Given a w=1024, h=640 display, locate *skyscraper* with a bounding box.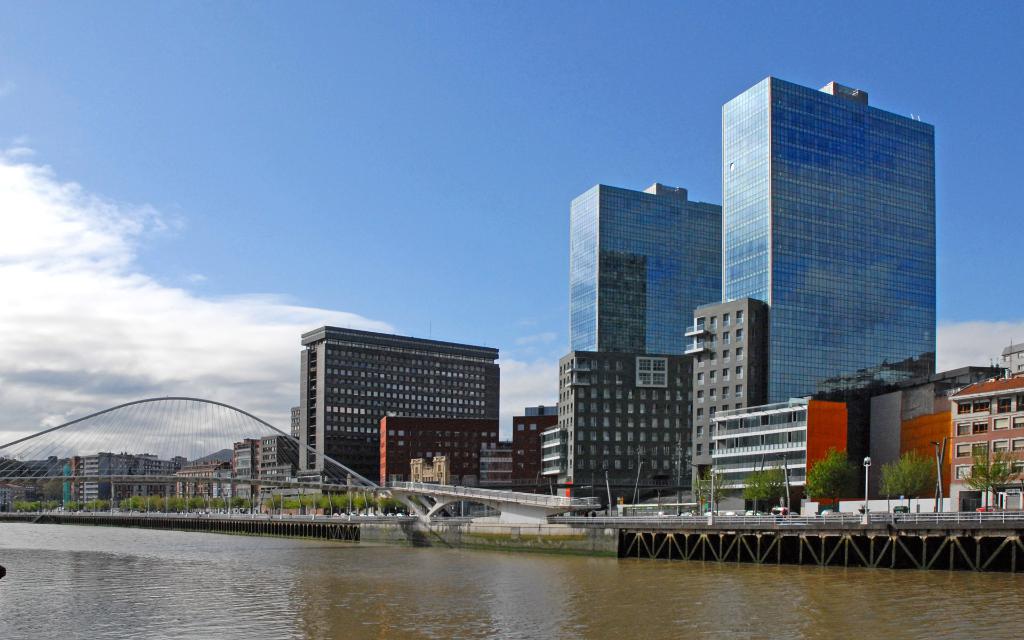
Located: BBox(572, 182, 717, 371).
